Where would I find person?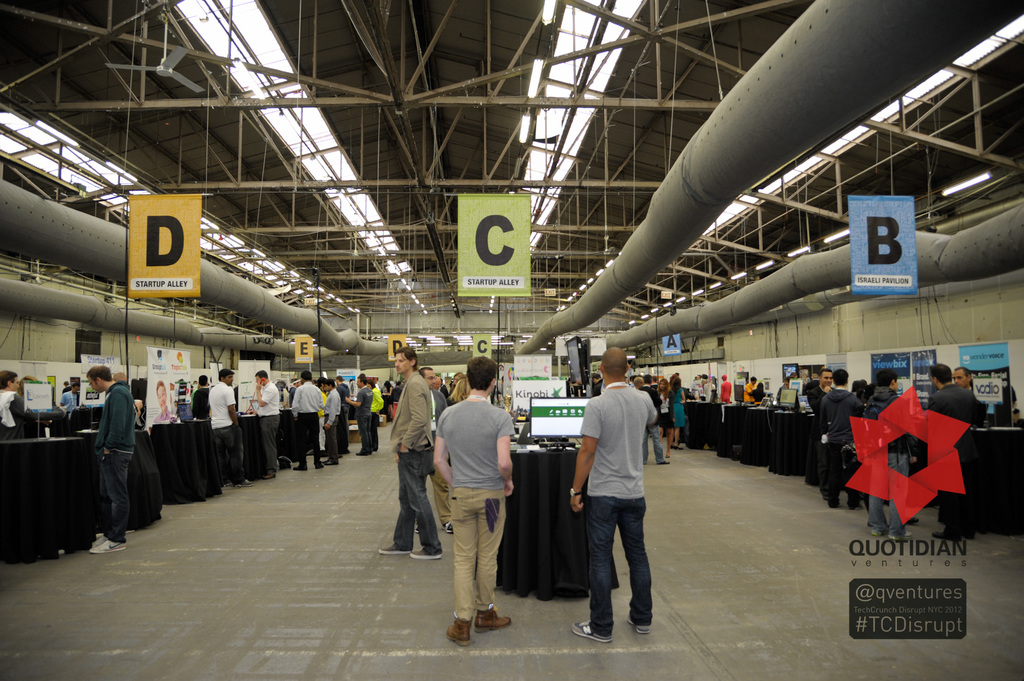
At bbox(570, 347, 658, 645).
